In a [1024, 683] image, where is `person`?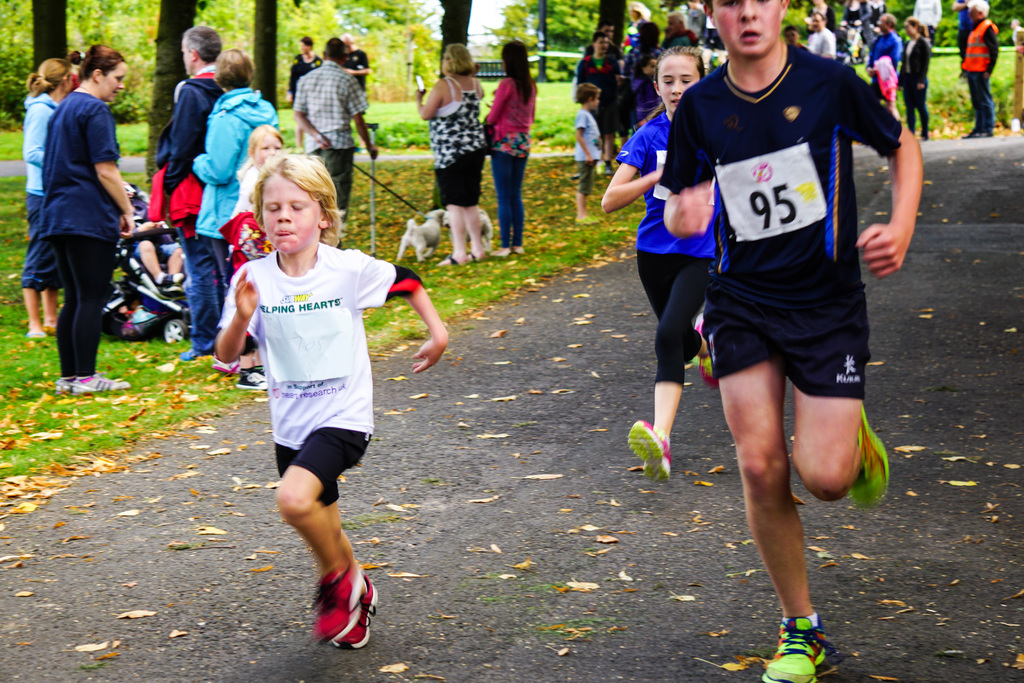
left=204, top=49, right=283, bottom=350.
